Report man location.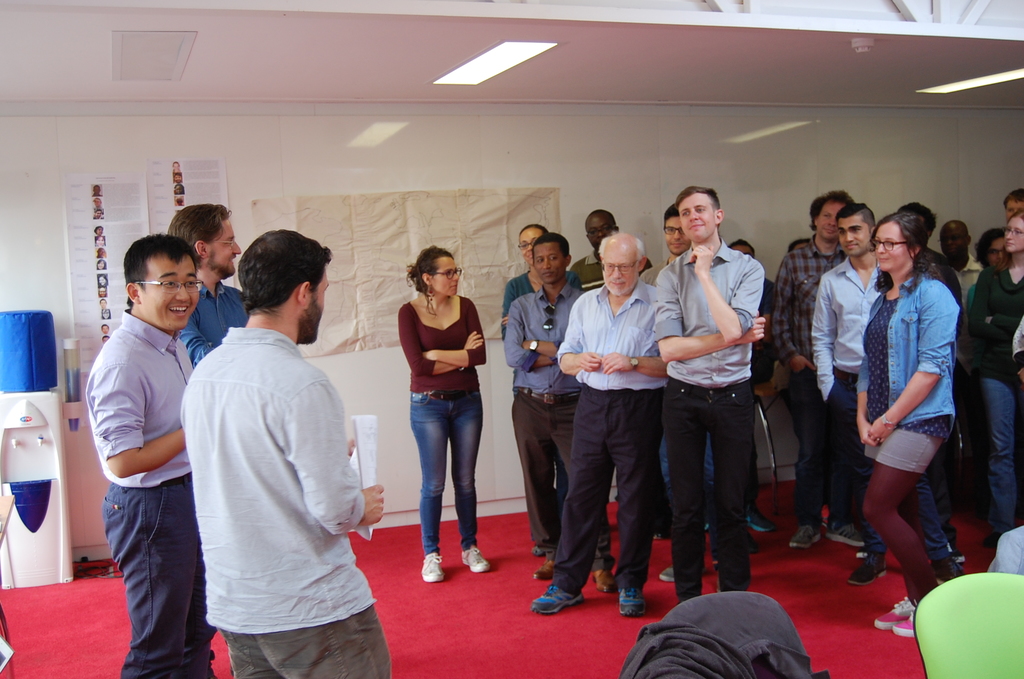
Report: <region>532, 231, 662, 618</region>.
